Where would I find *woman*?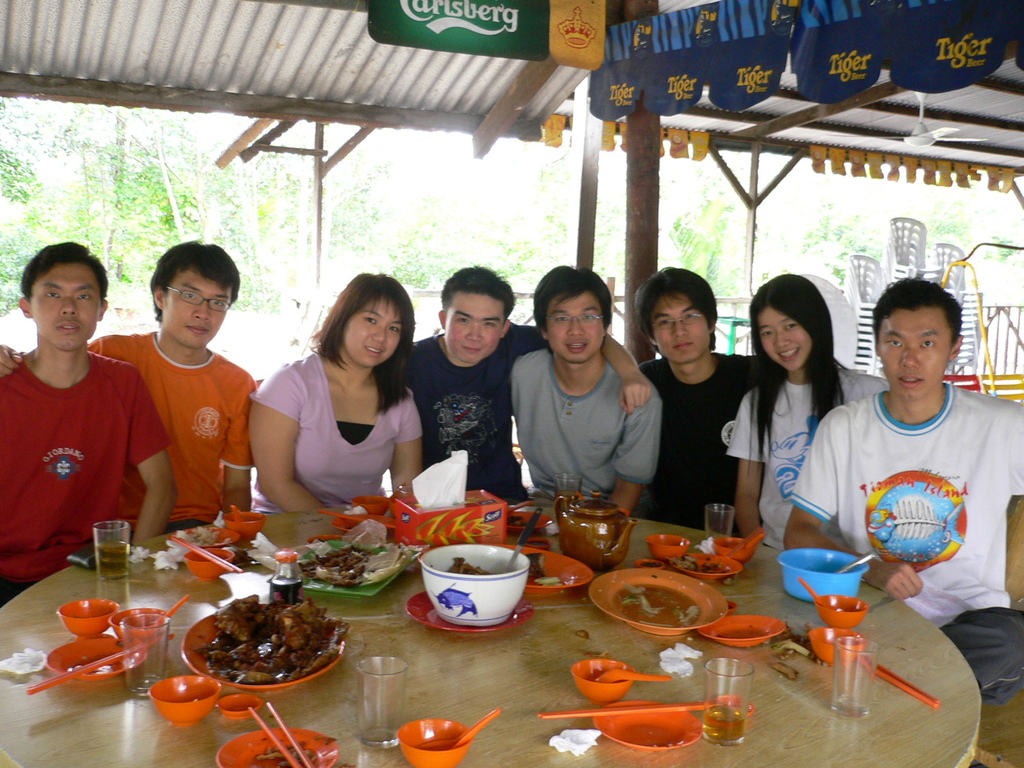
At (238, 284, 429, 529).
